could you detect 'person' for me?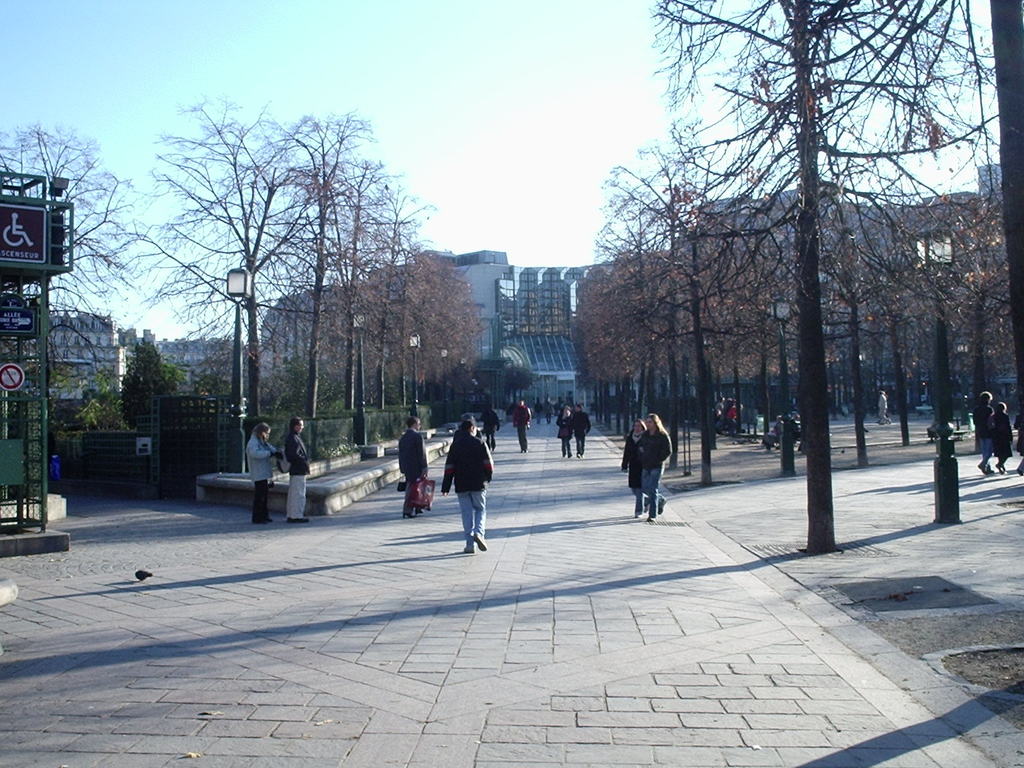
Detection result: [279, 412, 314, 527].
